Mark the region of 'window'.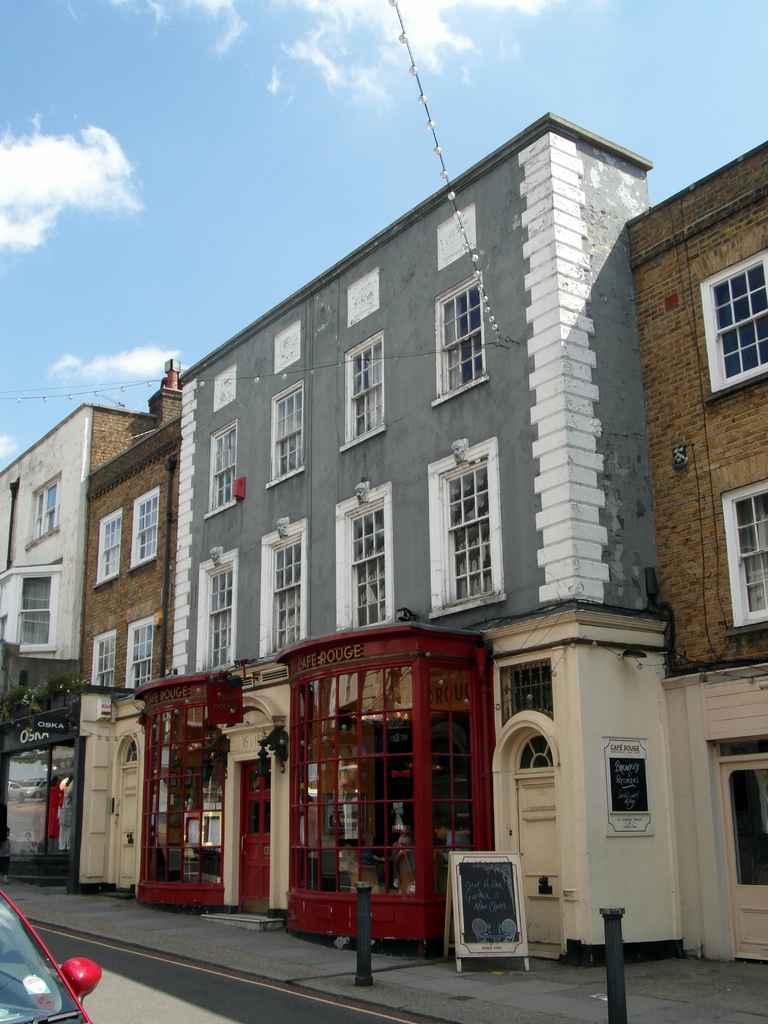
Region: [427,422,529,628].
